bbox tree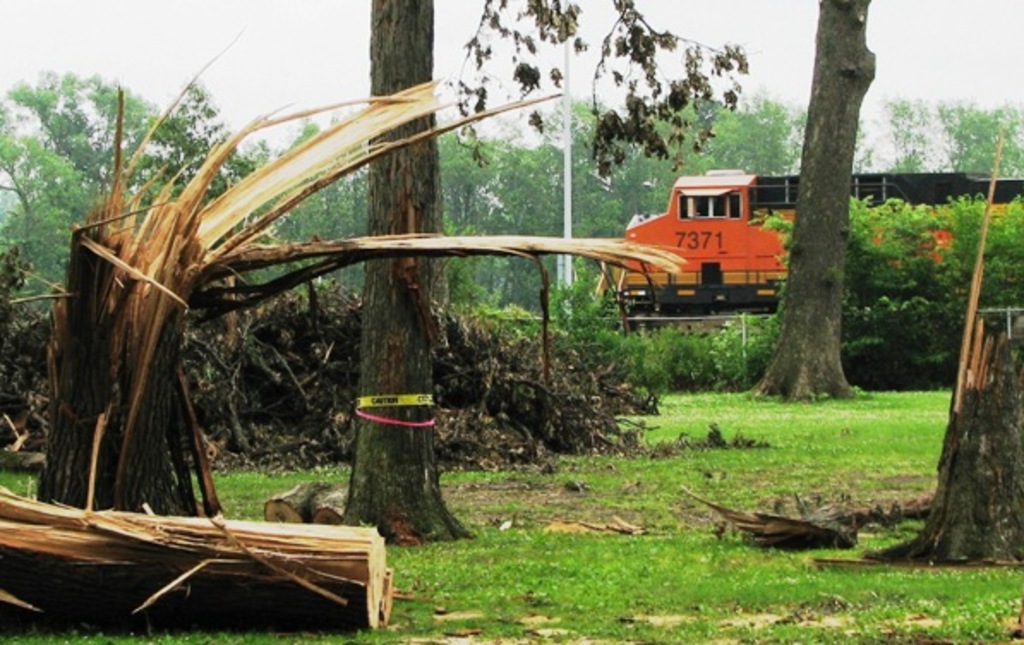
locate(750, 197, 1022, 415)
